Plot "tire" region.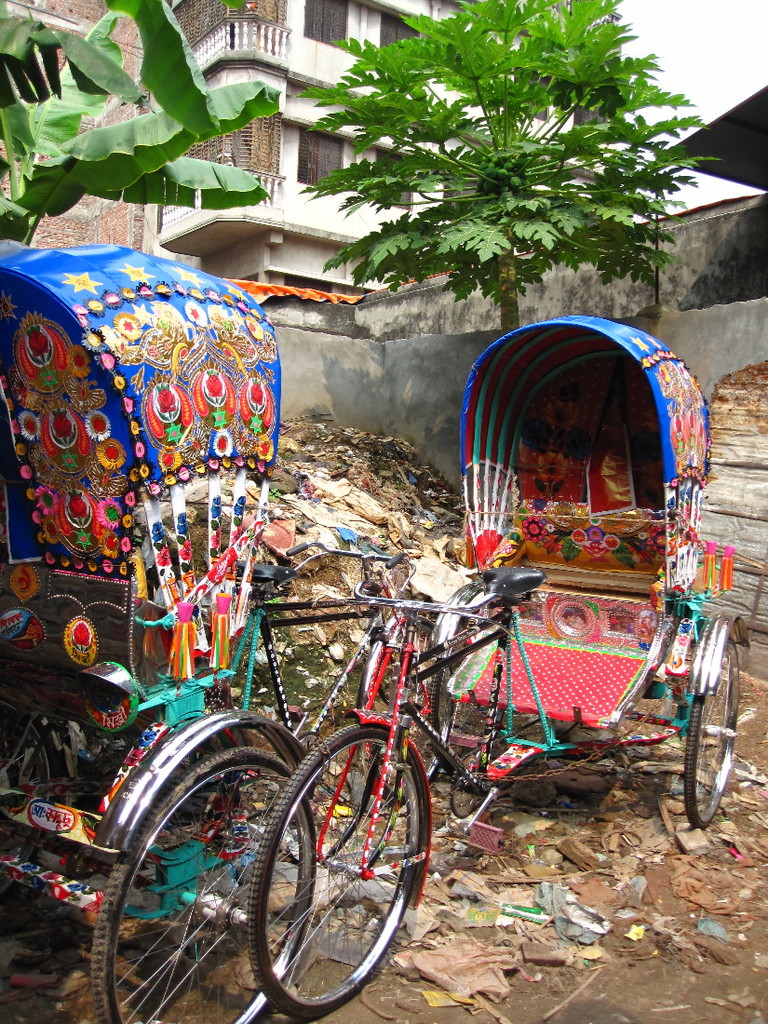
Plotted at [0, 689, 62, 901].
